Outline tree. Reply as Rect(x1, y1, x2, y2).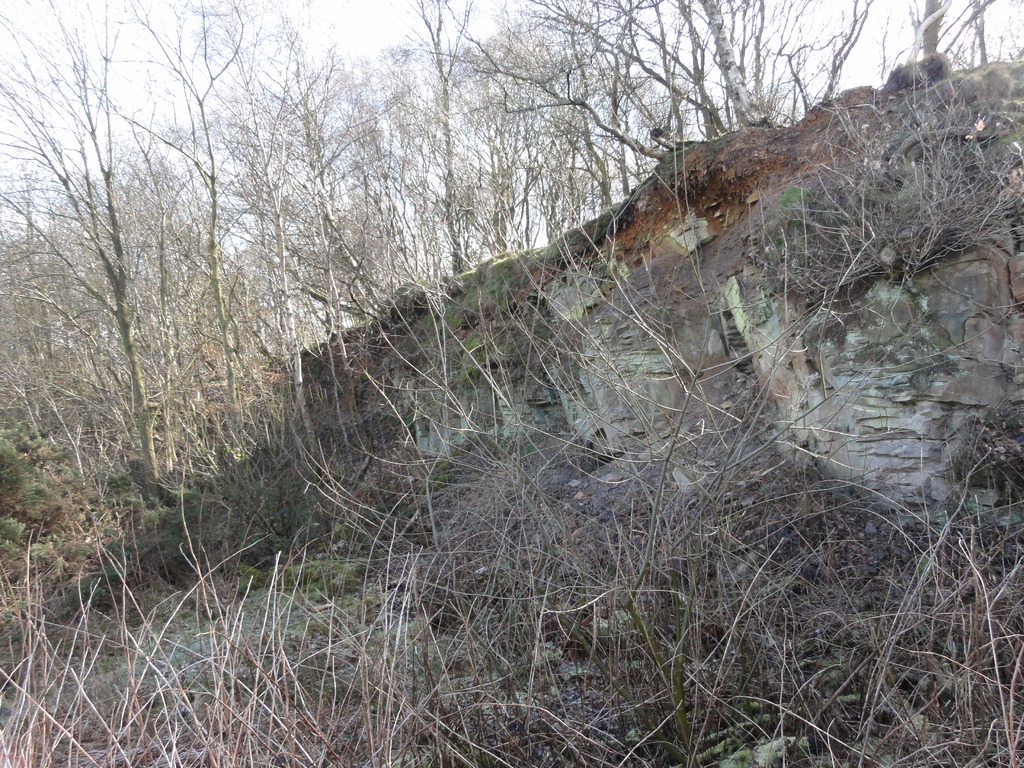
Rect(0, 0, 1023, 488).
